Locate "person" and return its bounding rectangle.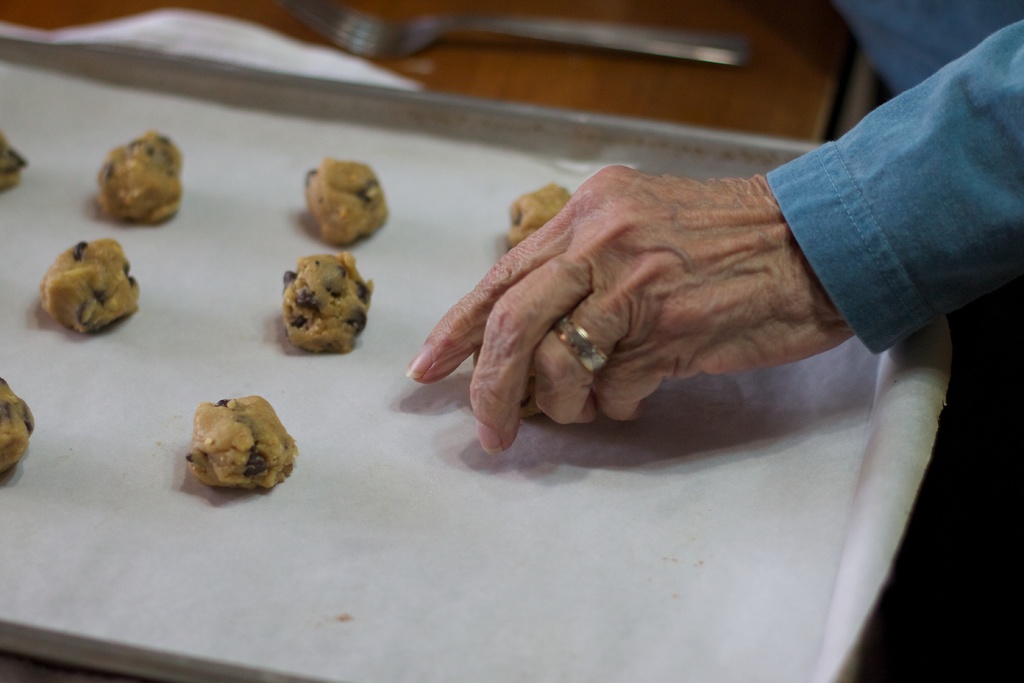
box=[403, 0, 1023, 682].
